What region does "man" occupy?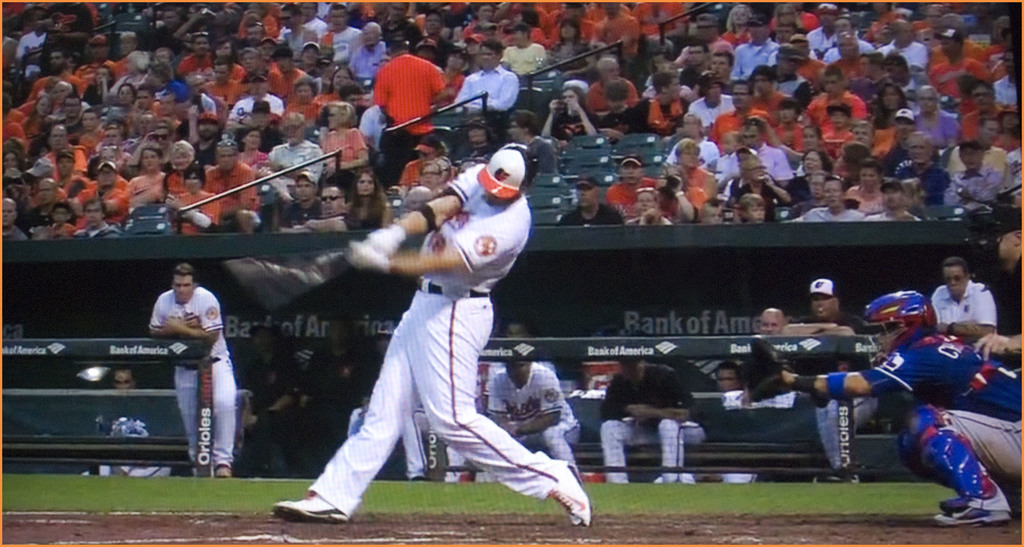
left=724, top=293, right=793, bottom=409.
